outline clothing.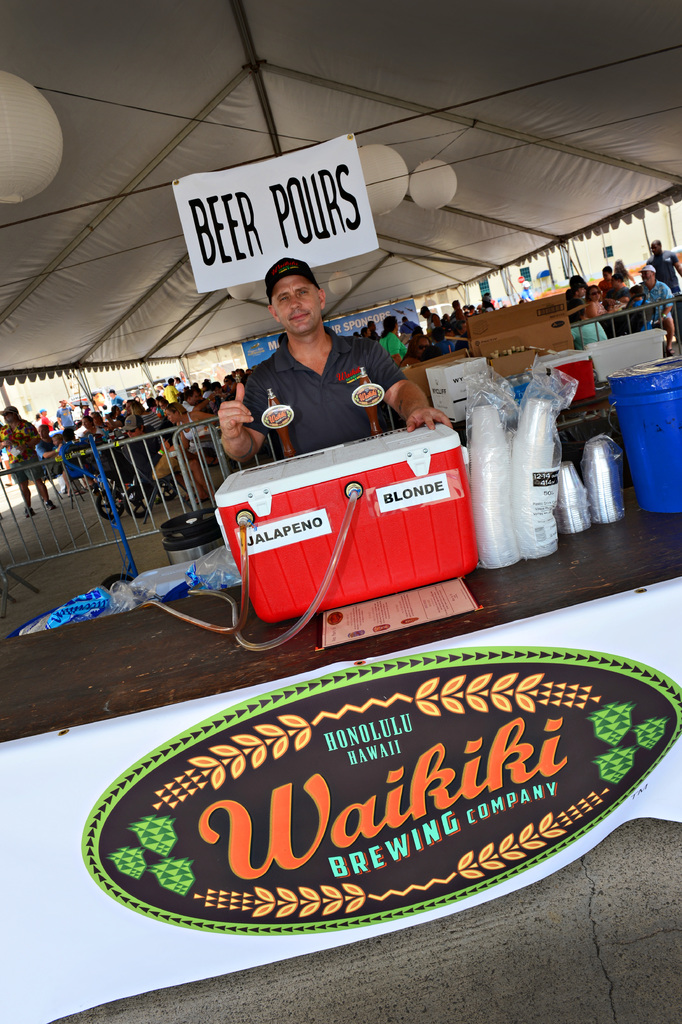
Outline: box(581, 296, 617, 343).
